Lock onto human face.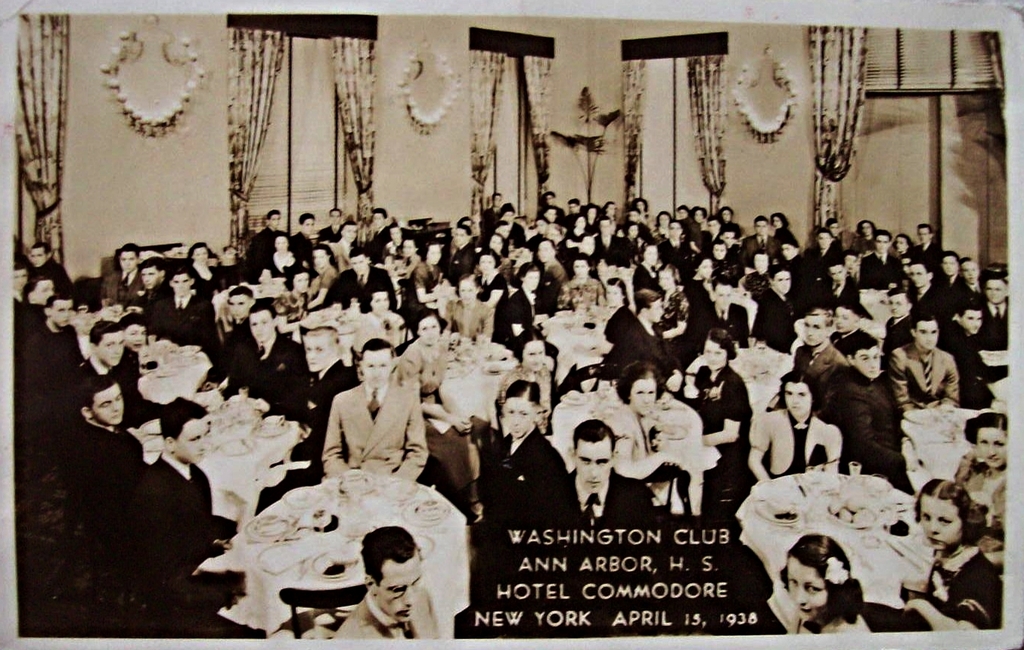
Locked: l=843, t=250, r=856, b=270.
